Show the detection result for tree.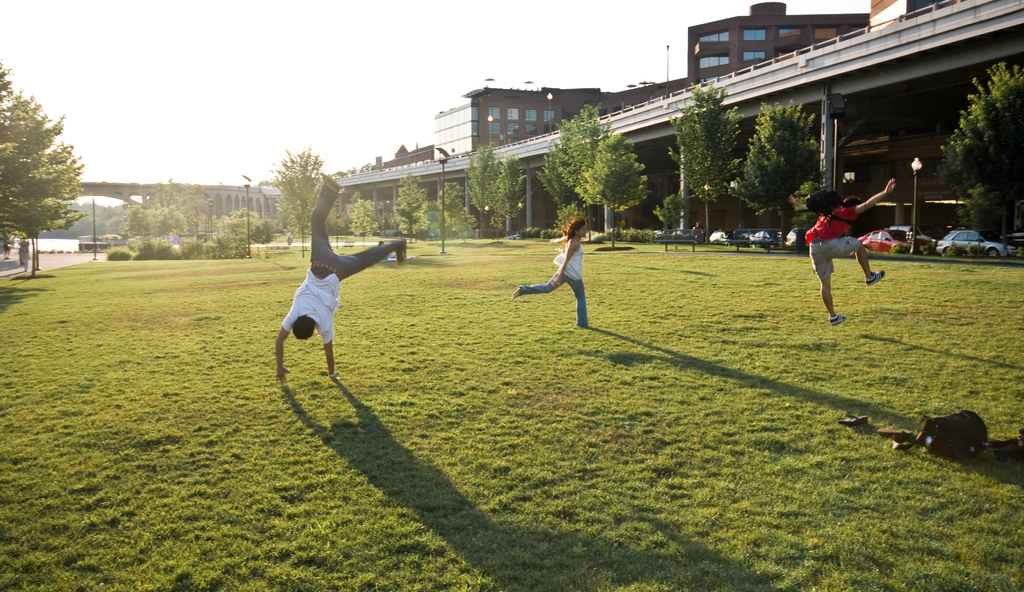
[x1=389, y1=175, x2=429, y2=243].
